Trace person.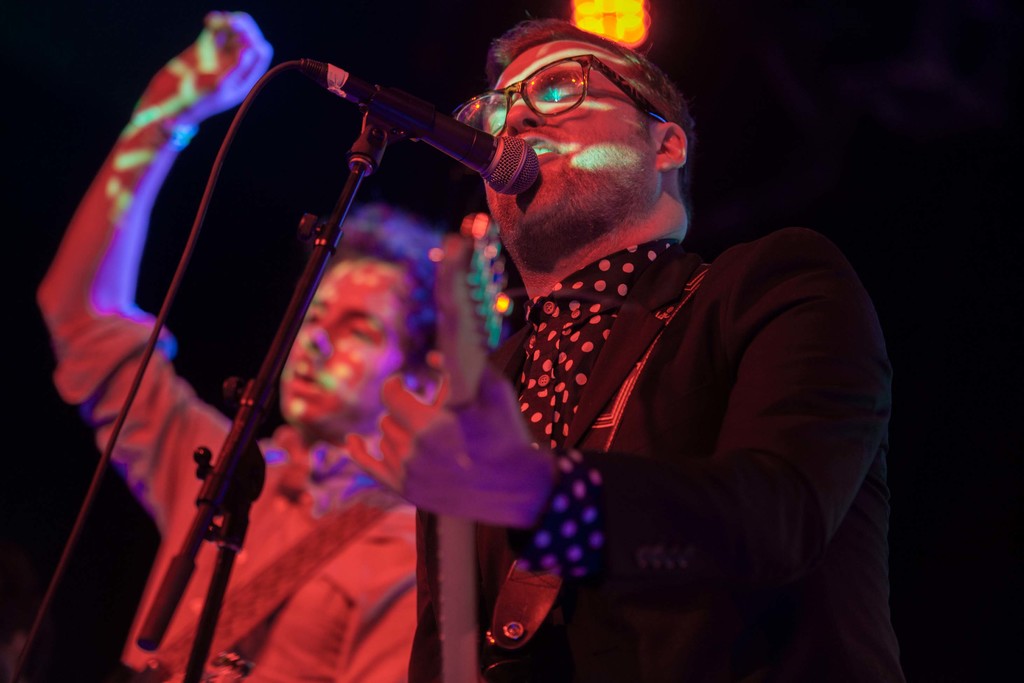
Traced to region(340, 15, 902, 682).
